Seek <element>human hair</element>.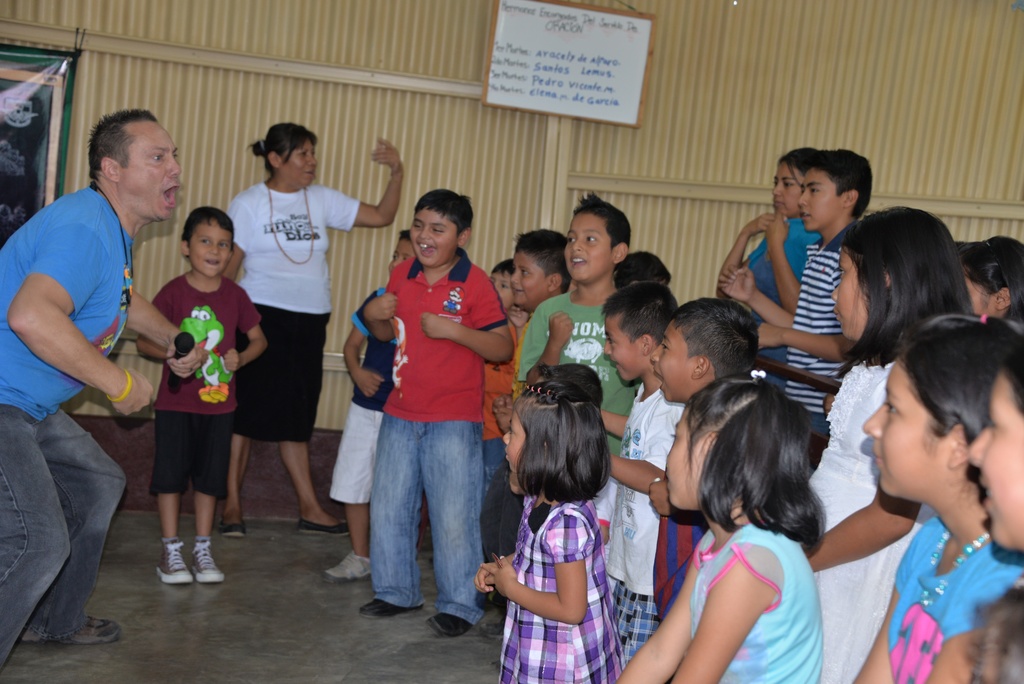
crop(598, 280, 679, 345).
